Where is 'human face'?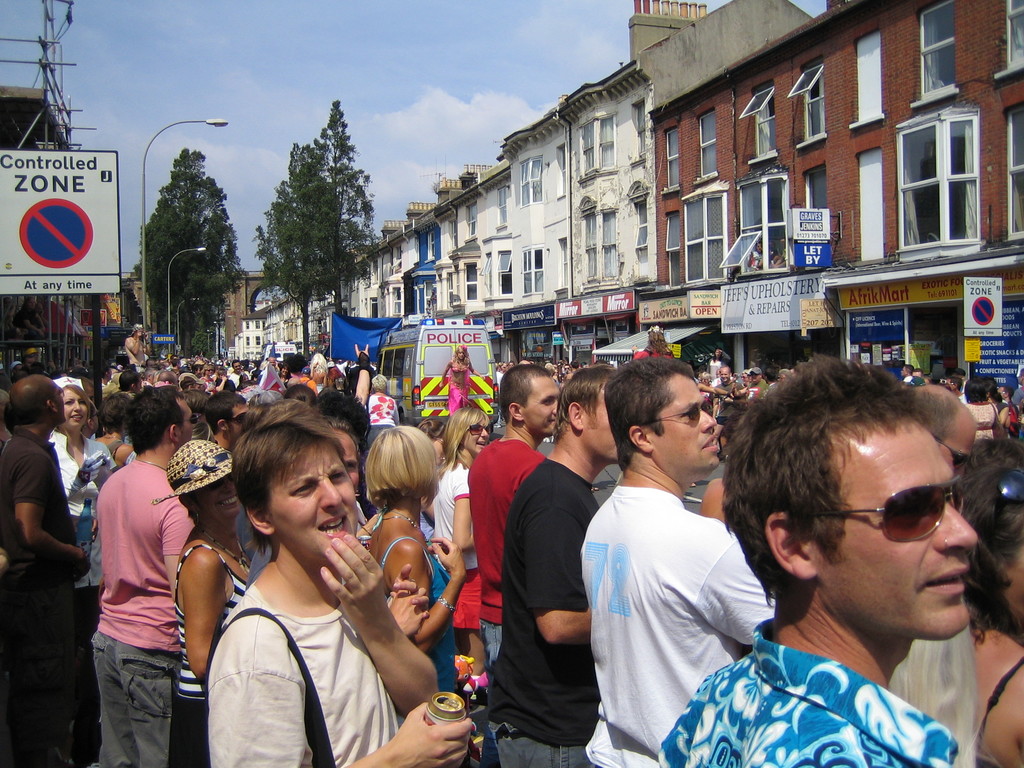
box=[61, 385, 86, 426].
